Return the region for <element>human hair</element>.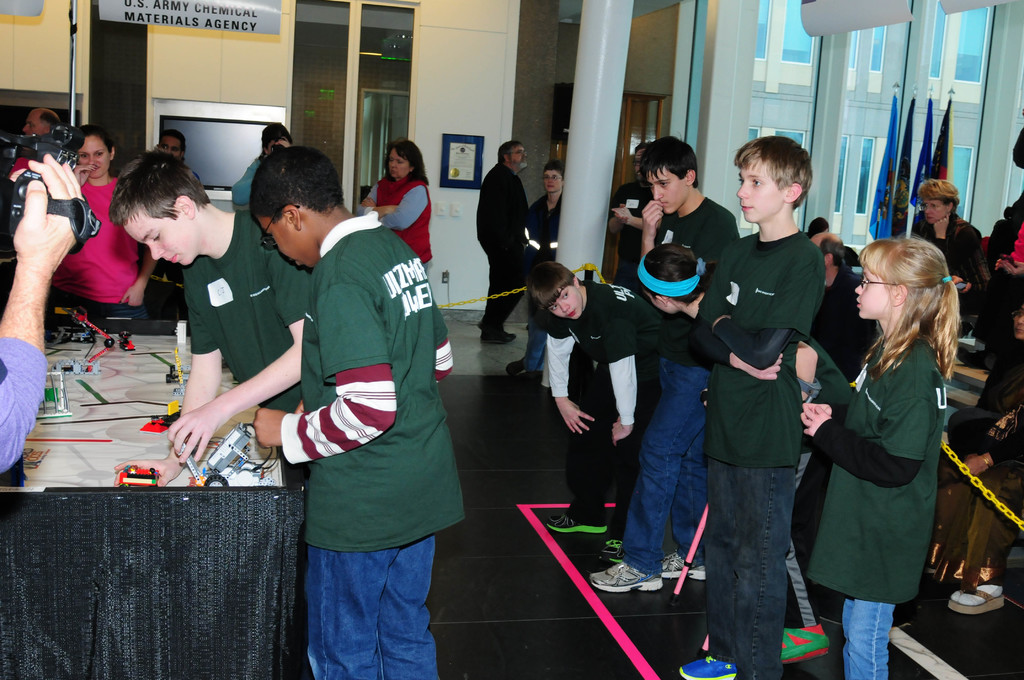
bbox=(732, 134, 815, 206).
